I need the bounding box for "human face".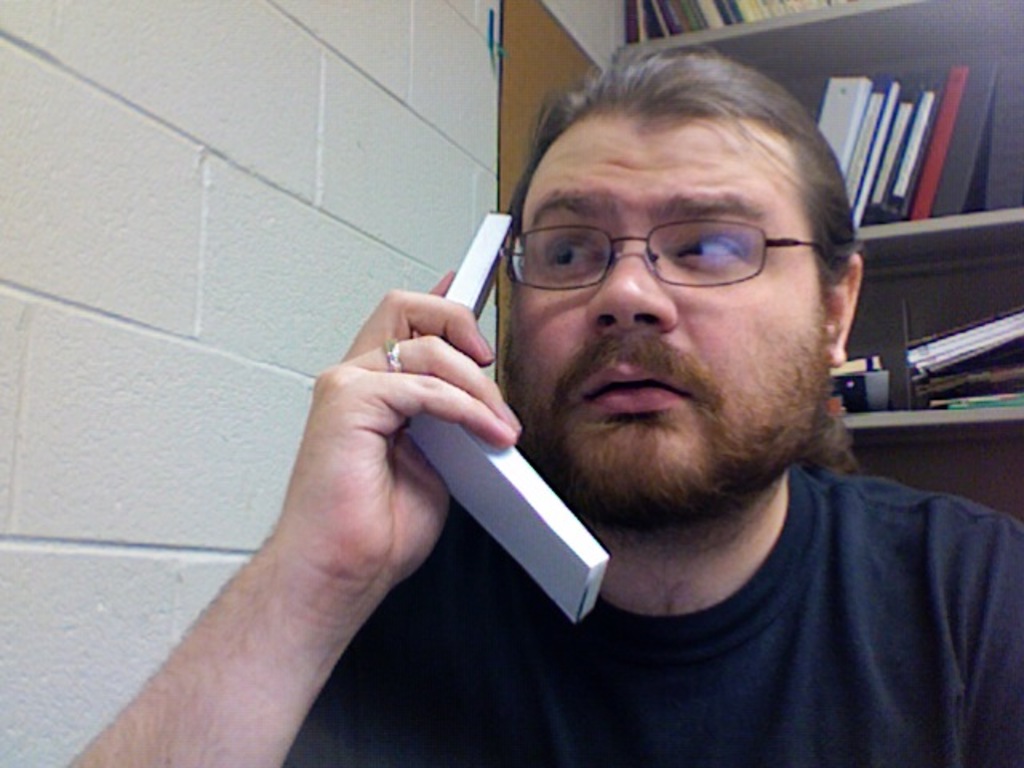
Here it is: bbox(502, 106, 846, 525).
